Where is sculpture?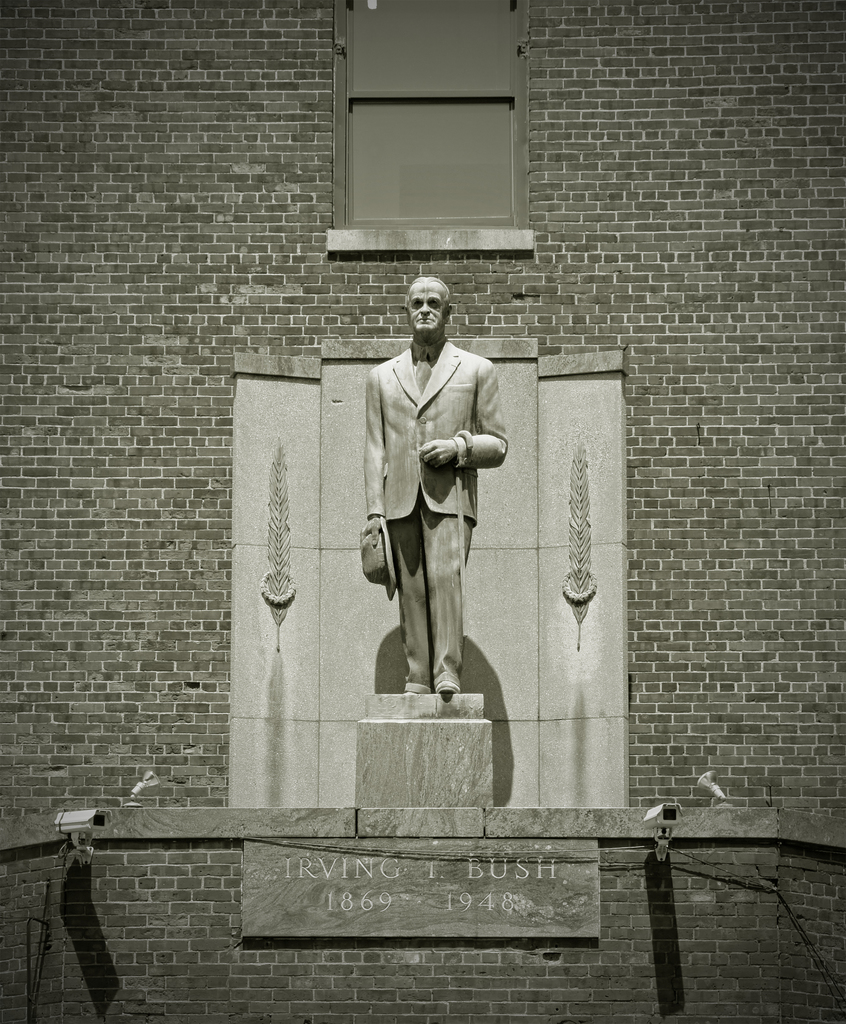
361 303 496 721.
